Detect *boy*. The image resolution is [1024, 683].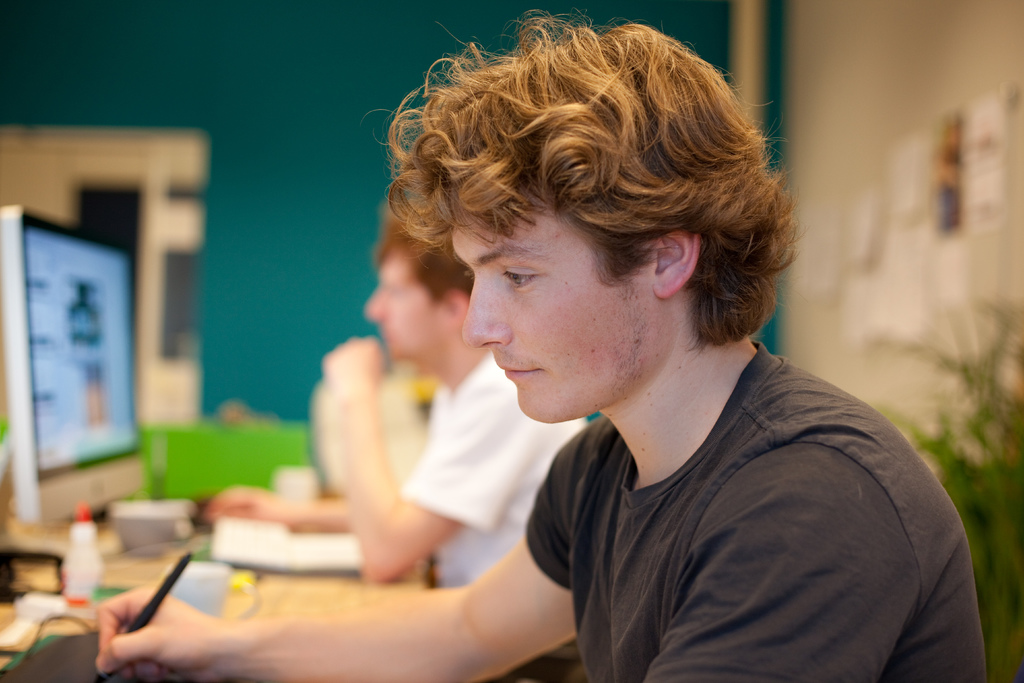
271:27:992:662.
